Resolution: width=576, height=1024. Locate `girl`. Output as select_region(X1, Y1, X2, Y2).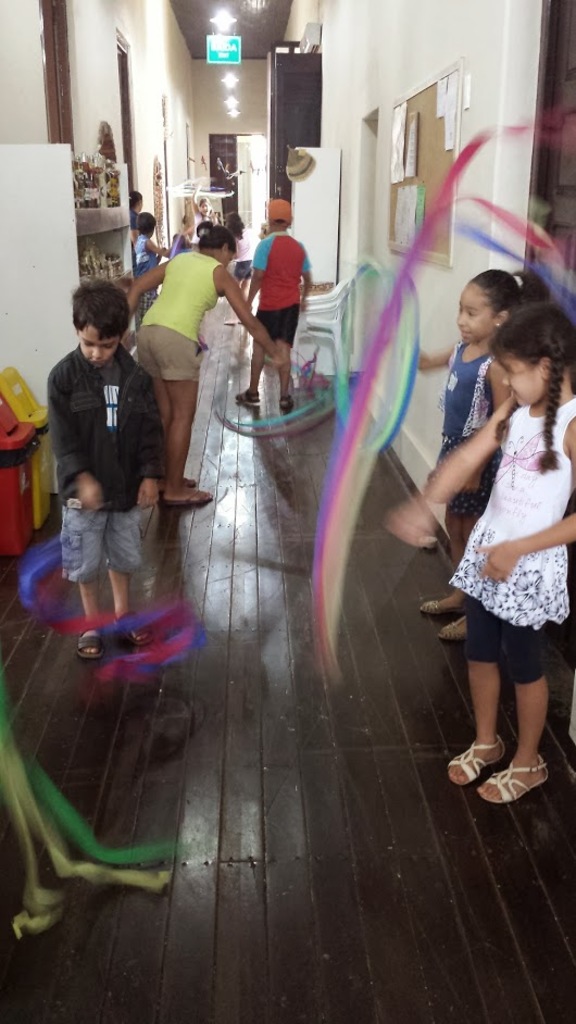
select_region(122, 214, 295, 504).
